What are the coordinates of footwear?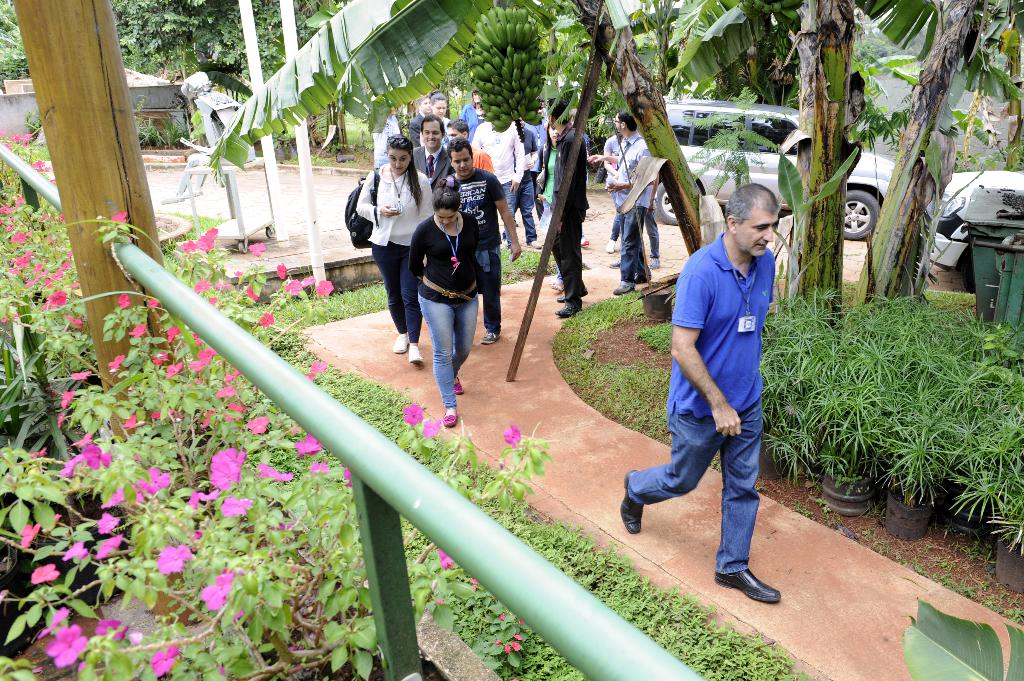
crop(545, 277, 566, 297).
